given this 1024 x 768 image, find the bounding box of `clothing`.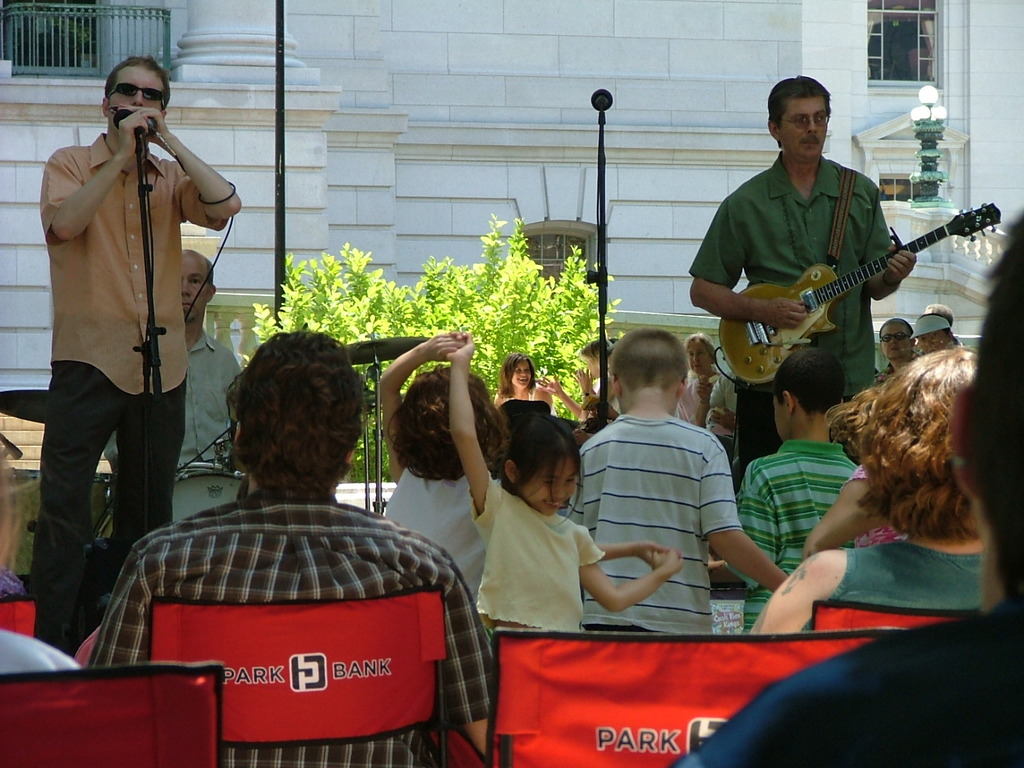
<box>85,486,497,767</box>.
